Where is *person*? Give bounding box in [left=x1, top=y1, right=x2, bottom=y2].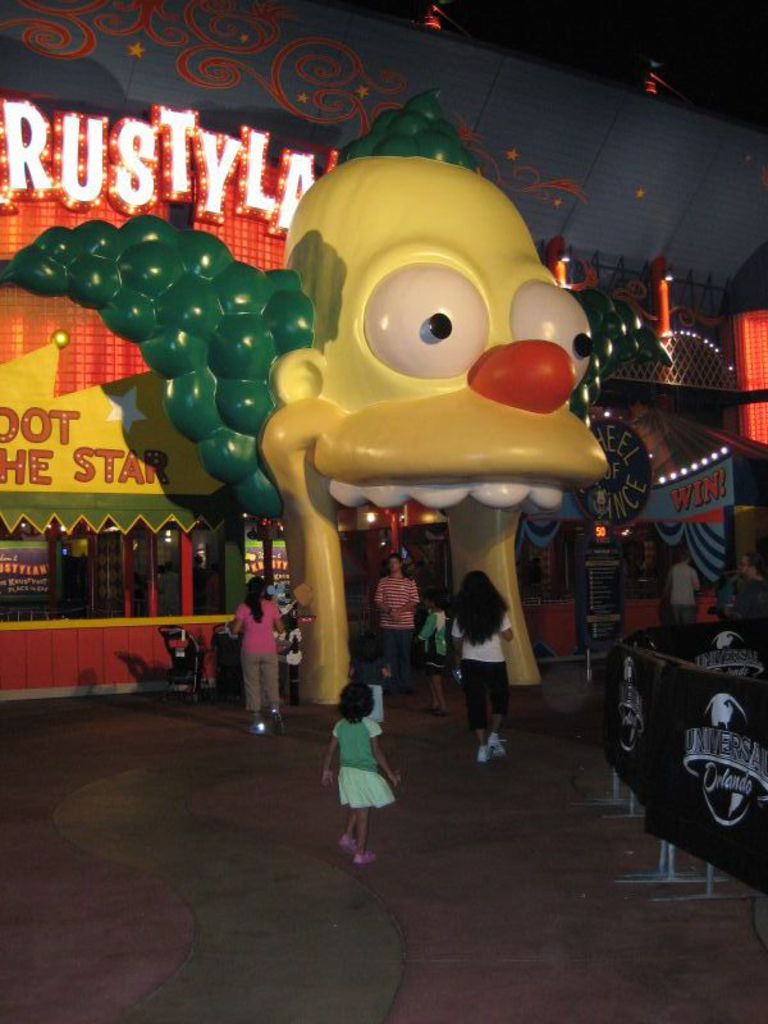
[left=233, top=576, right=291, bottom=744].
